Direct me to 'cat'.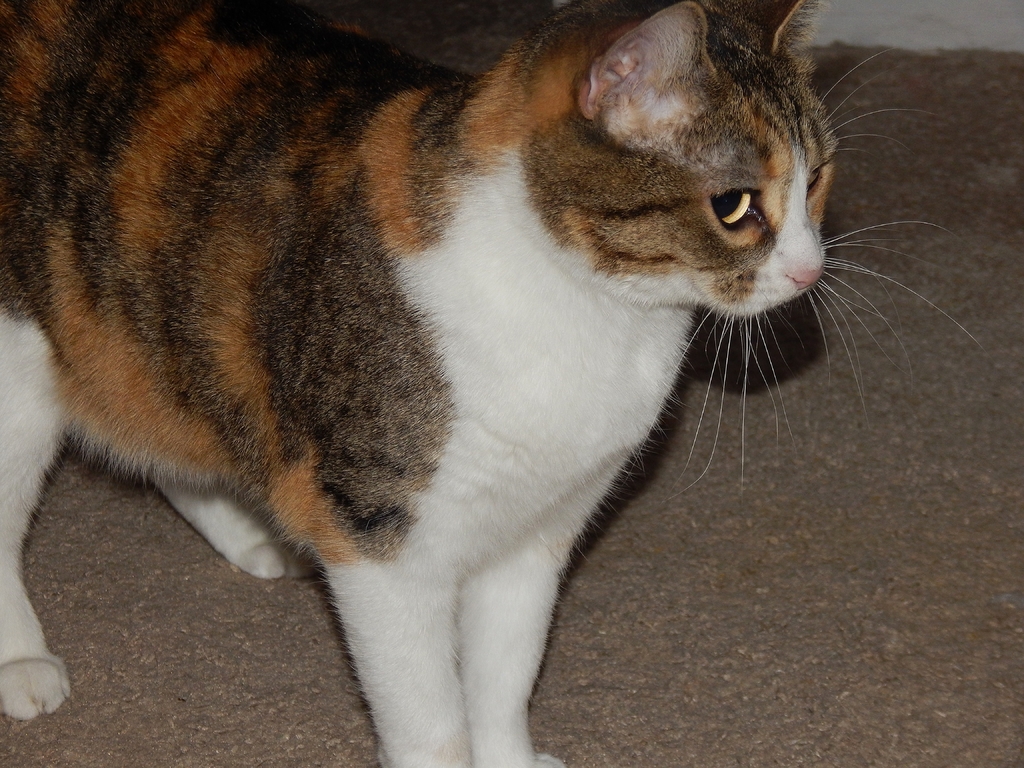
Direction: detection(0, 0, 984, 766).
